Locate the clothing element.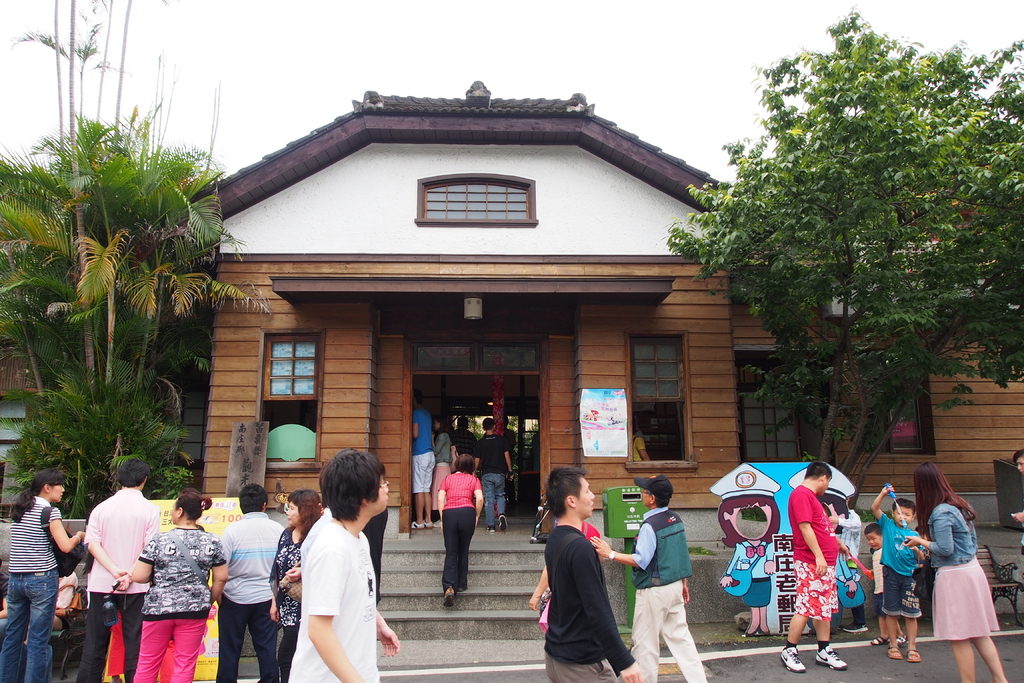
Element bbox: 478/434/509/520.
